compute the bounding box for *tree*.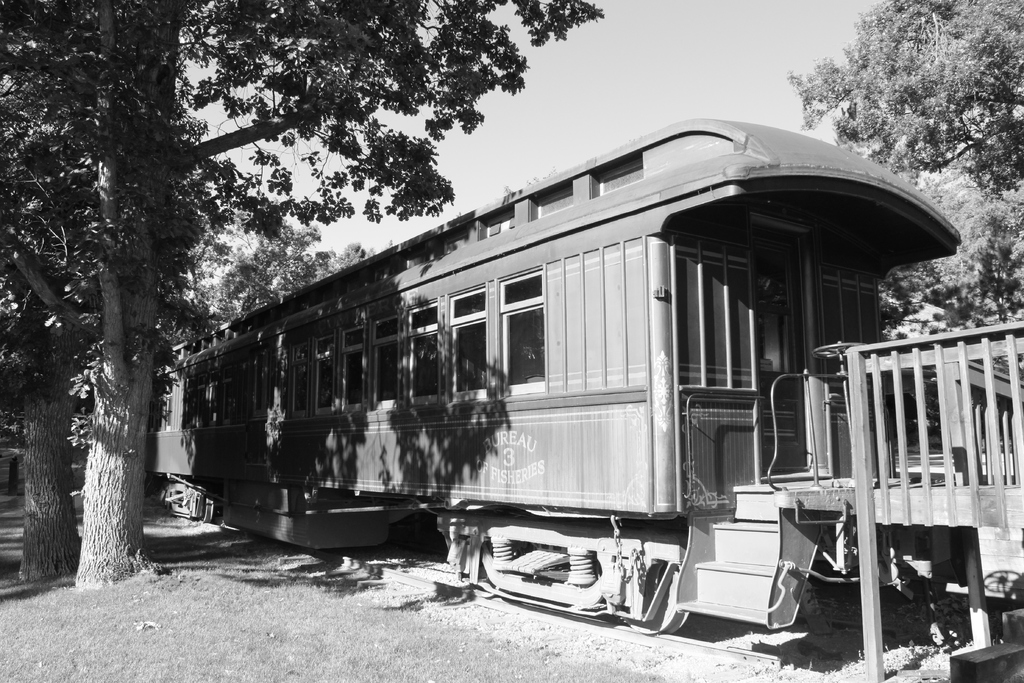
locate(917, 212, 1023, 336).
